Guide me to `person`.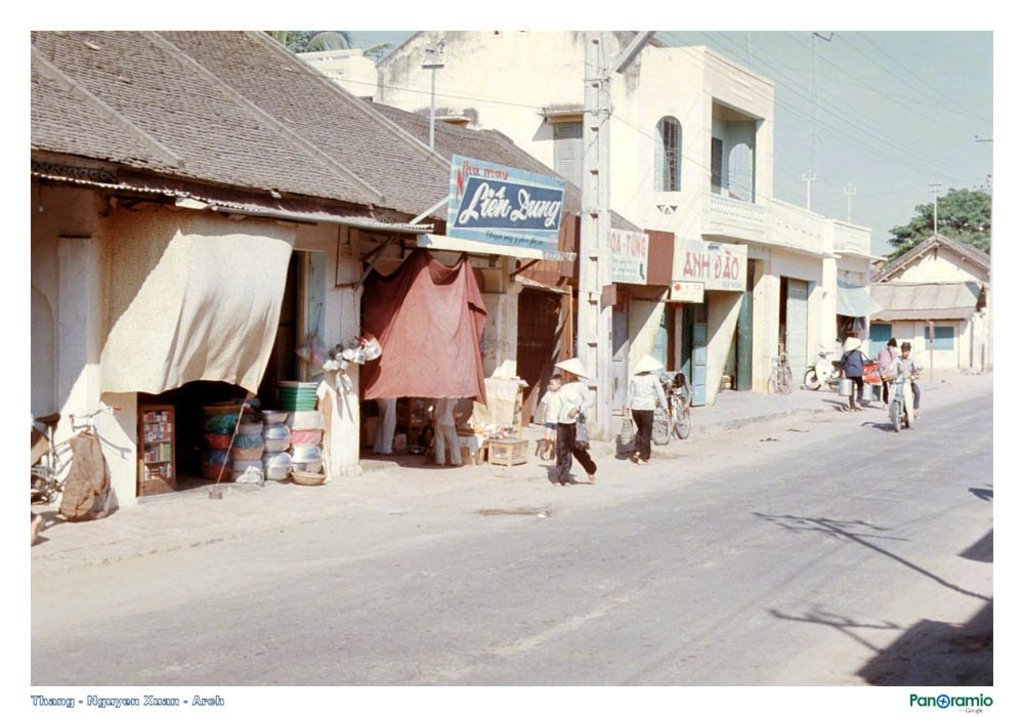
Guidance: [618, 357, 676, 462].
